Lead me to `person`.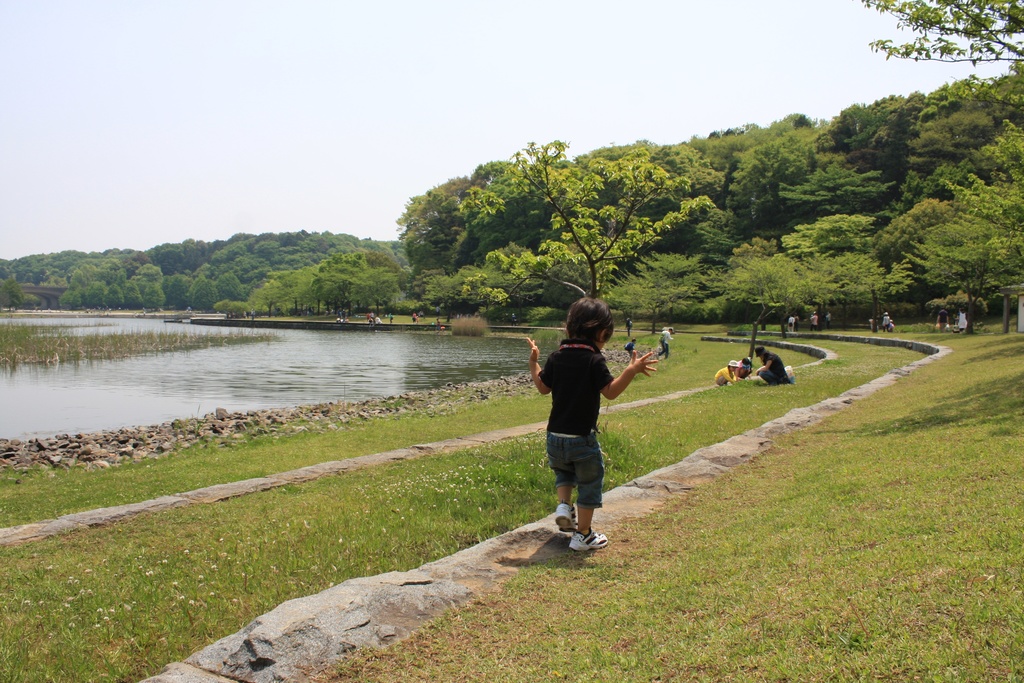
Lead to left=544, top=282, right=647, bottom=563.
